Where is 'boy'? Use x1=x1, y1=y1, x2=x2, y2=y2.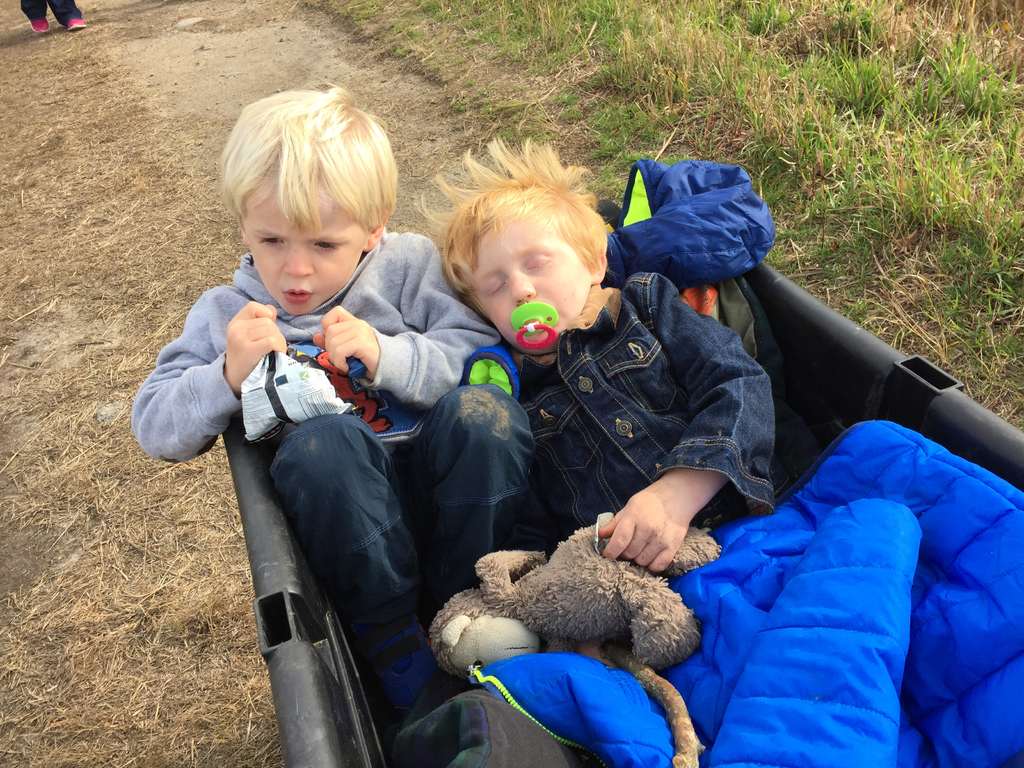
x1=181, y1=88, x2=598, y2=732.
